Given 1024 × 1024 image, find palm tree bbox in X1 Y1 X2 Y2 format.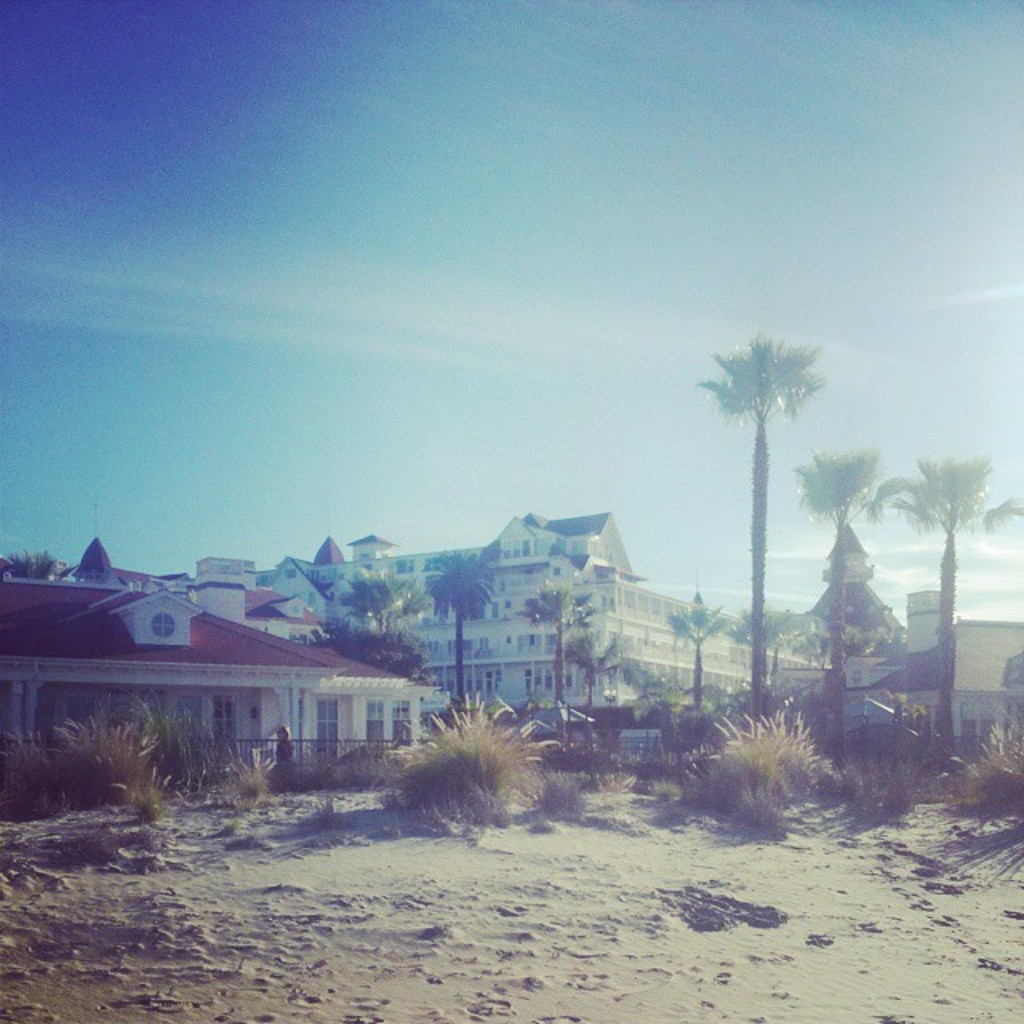
514 571 565 757.
